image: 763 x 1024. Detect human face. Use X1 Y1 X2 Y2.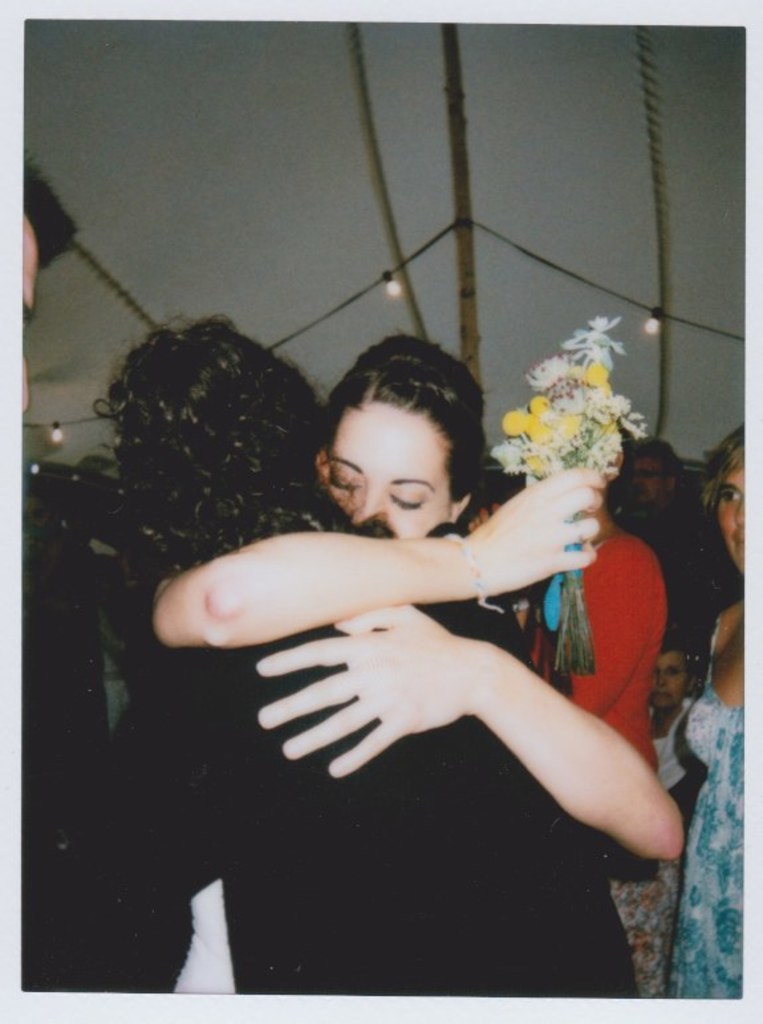
326 401 449 539.
